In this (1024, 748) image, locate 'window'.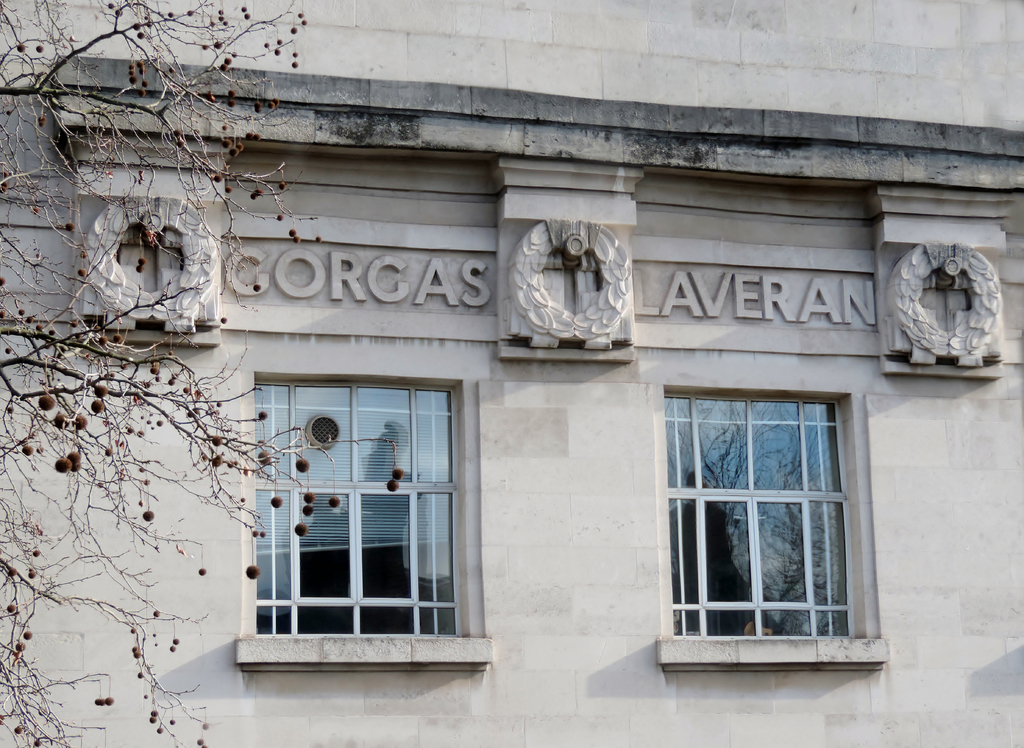
Bounding box: crop(250, 377, 466, 633).
